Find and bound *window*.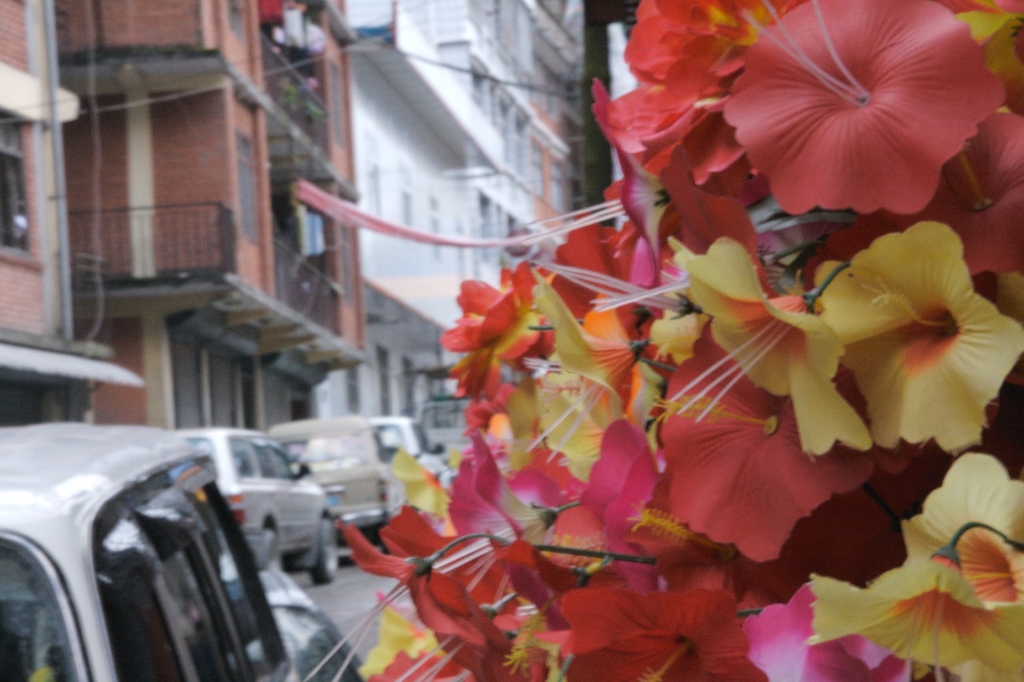
Bound: Rect(516, 108, 525, 186).
